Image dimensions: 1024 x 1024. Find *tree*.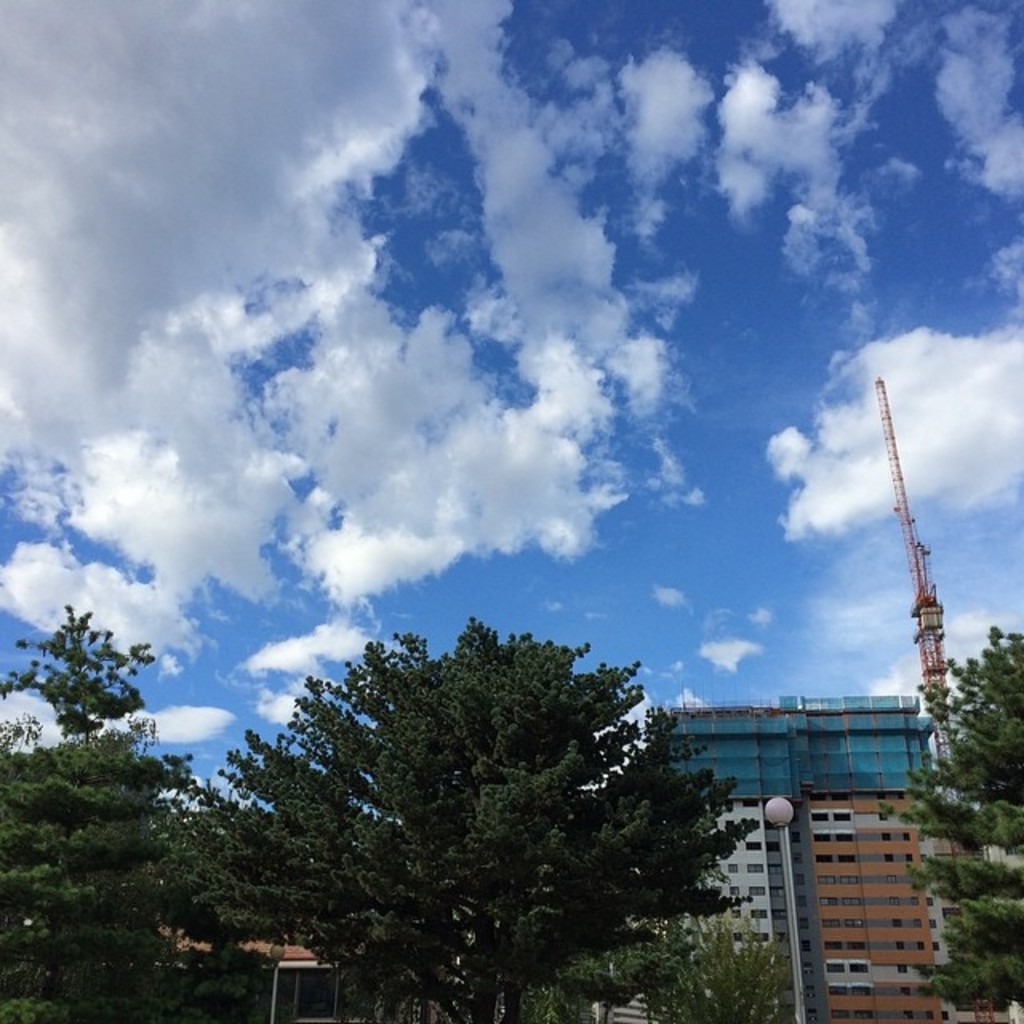
Rect(875, 622, 1022, 1011).
